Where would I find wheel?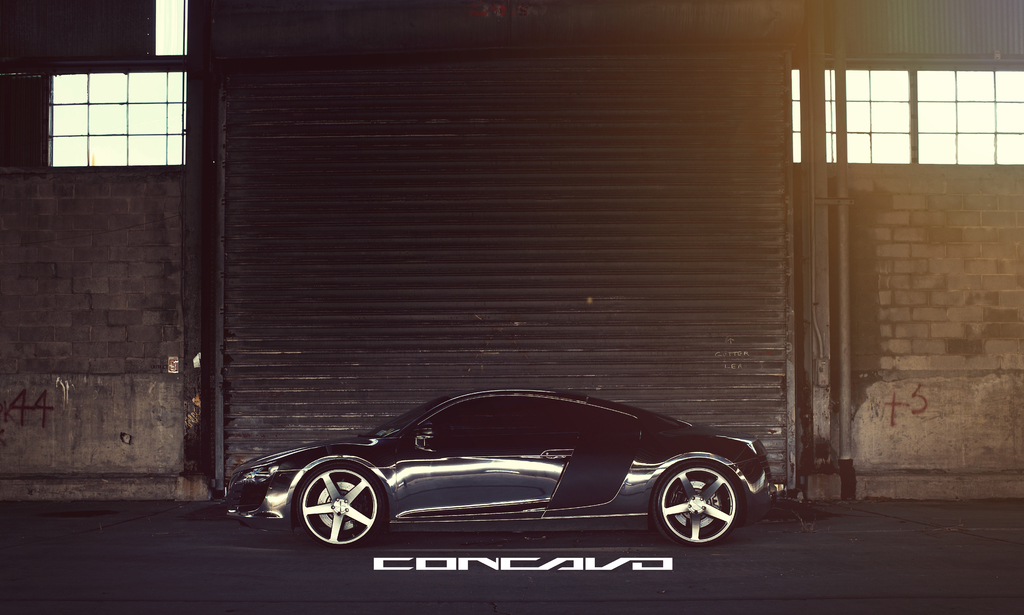
At BBox(653, 468, 744, 548).
